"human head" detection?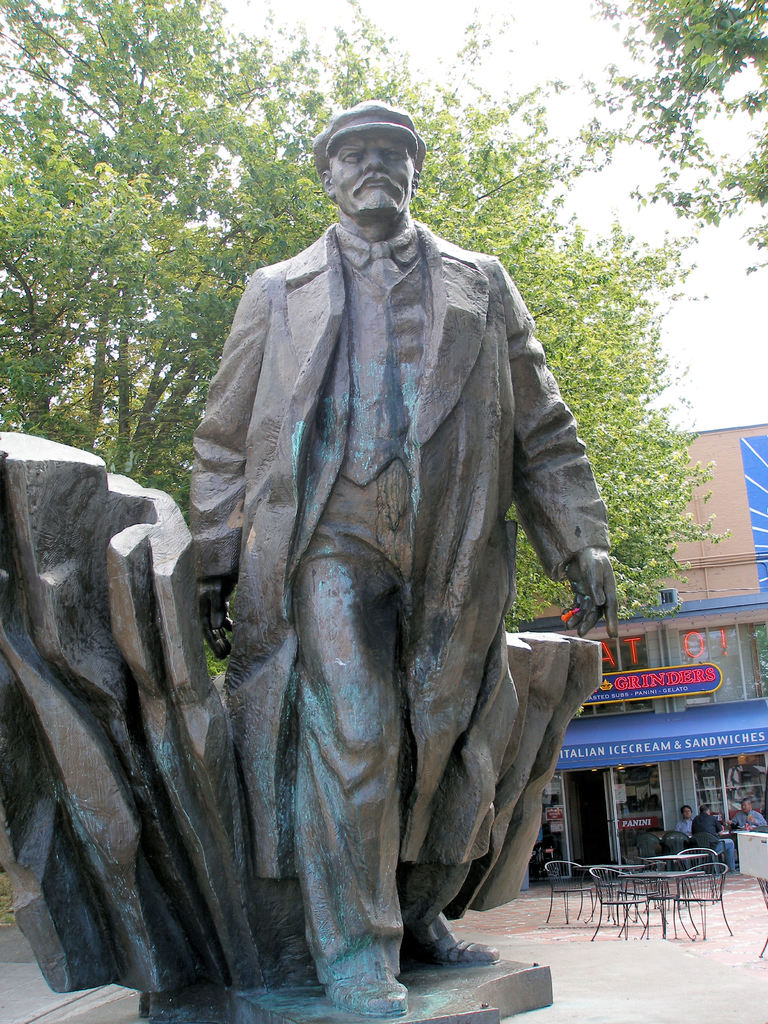
314,112,433,236
